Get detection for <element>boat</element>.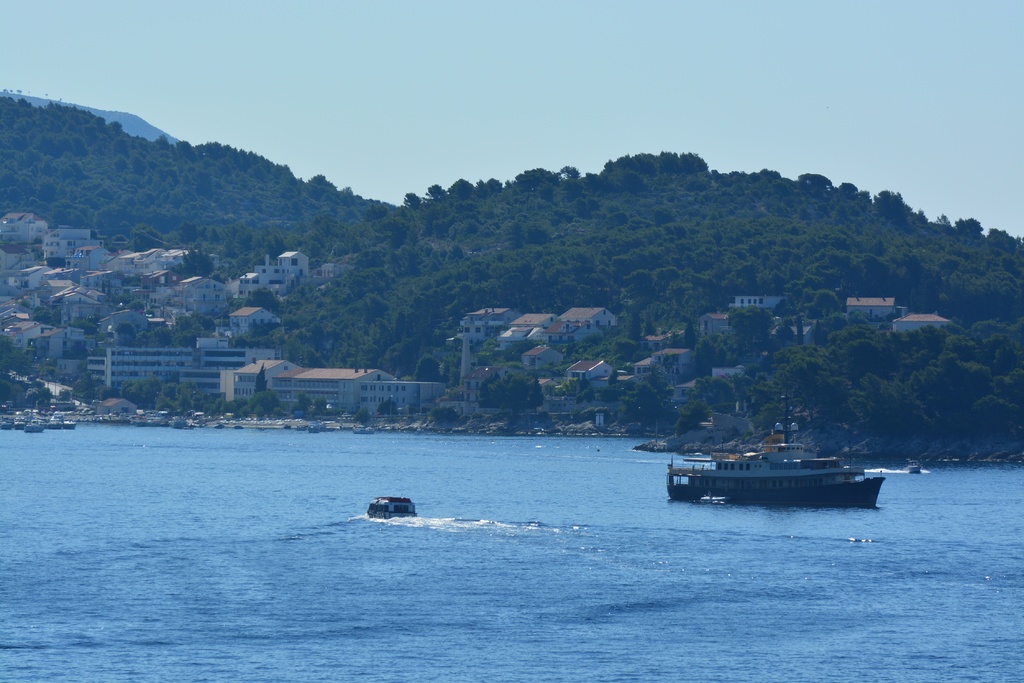
Detection: rect(366, 495, 424, 524).
